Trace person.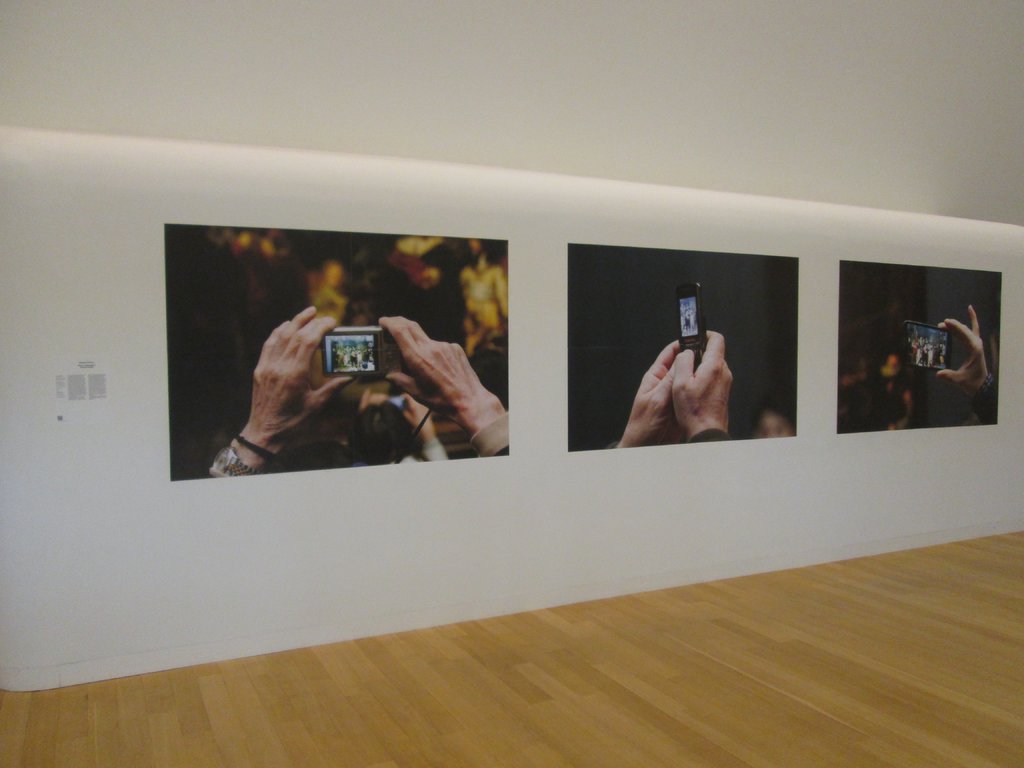
Traced to 344:387:449:470.
